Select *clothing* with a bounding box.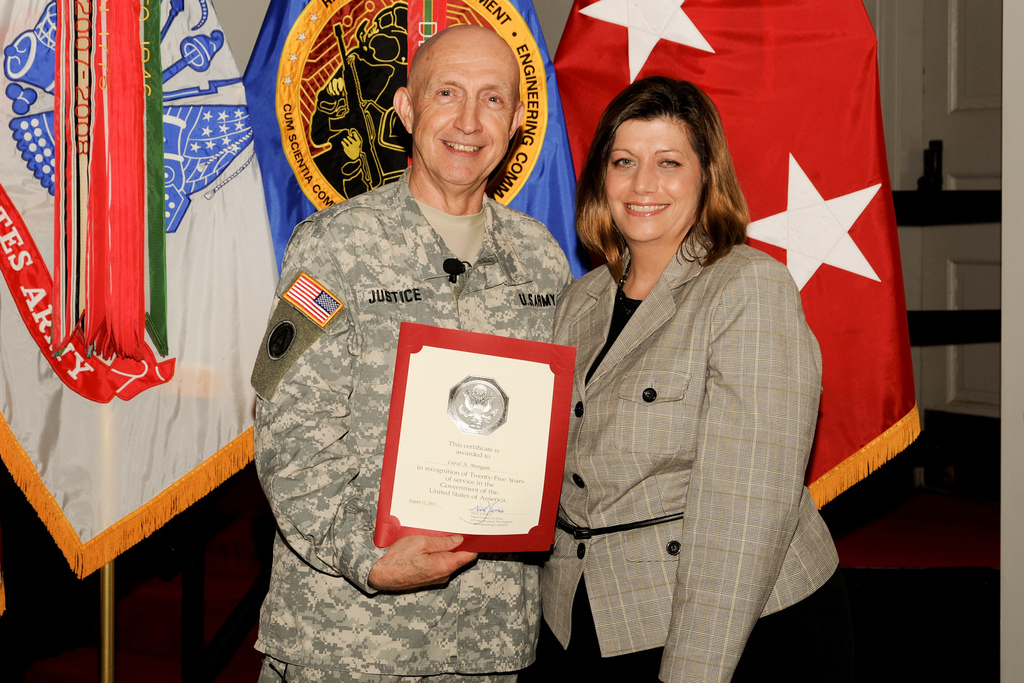
541:218:849:682.
